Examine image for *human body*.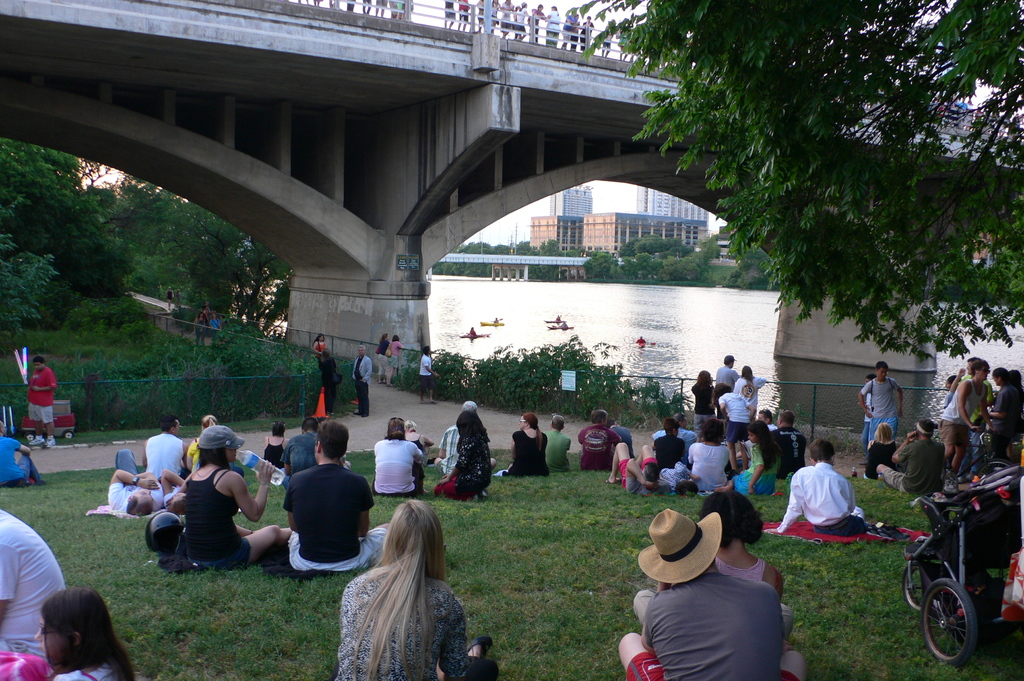
Examination result: (left=618, top=511, right=806, bottom=680).
